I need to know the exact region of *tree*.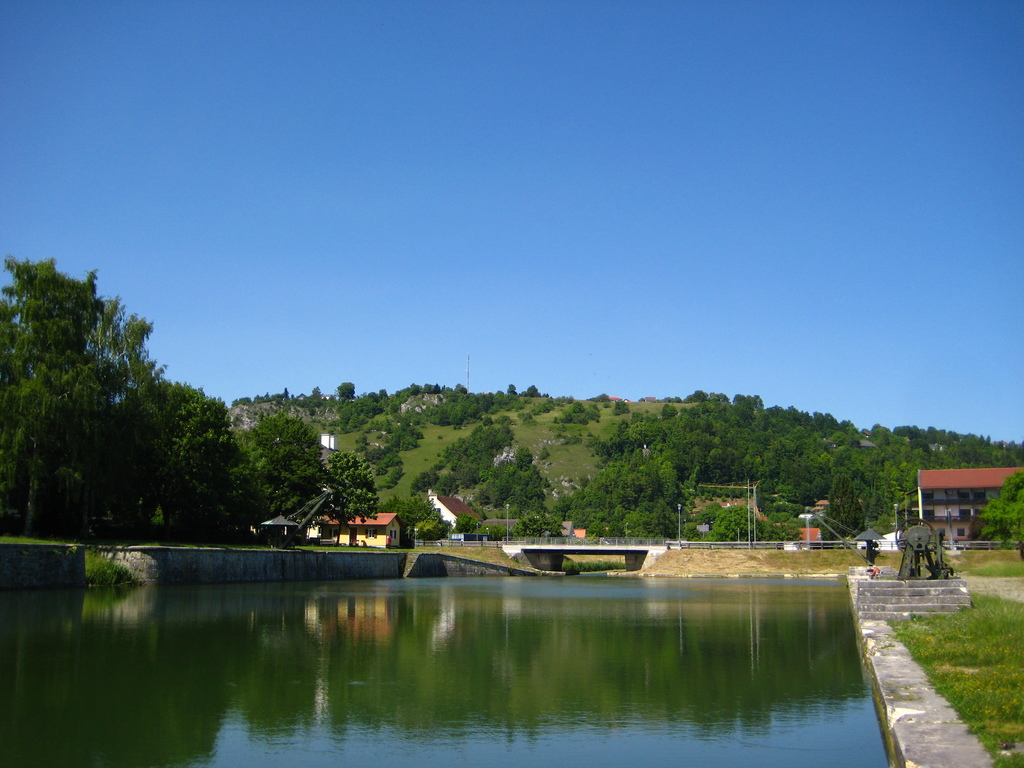
Region: l=525, t=378, r=548, b=399.
